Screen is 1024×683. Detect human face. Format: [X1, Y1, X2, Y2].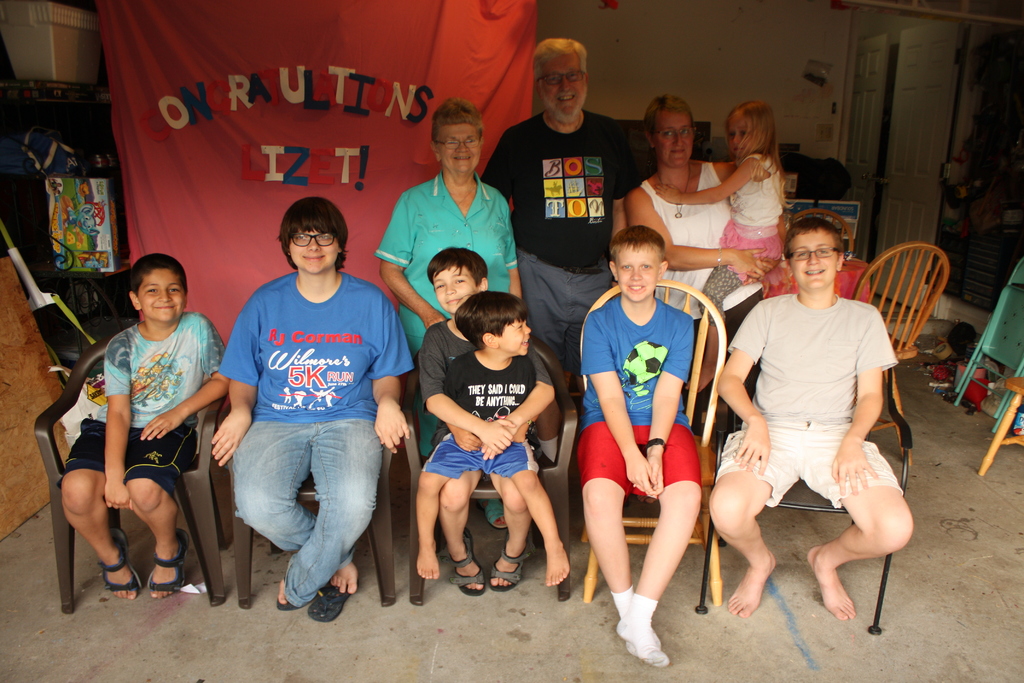
[288, 230, 340, 272].
